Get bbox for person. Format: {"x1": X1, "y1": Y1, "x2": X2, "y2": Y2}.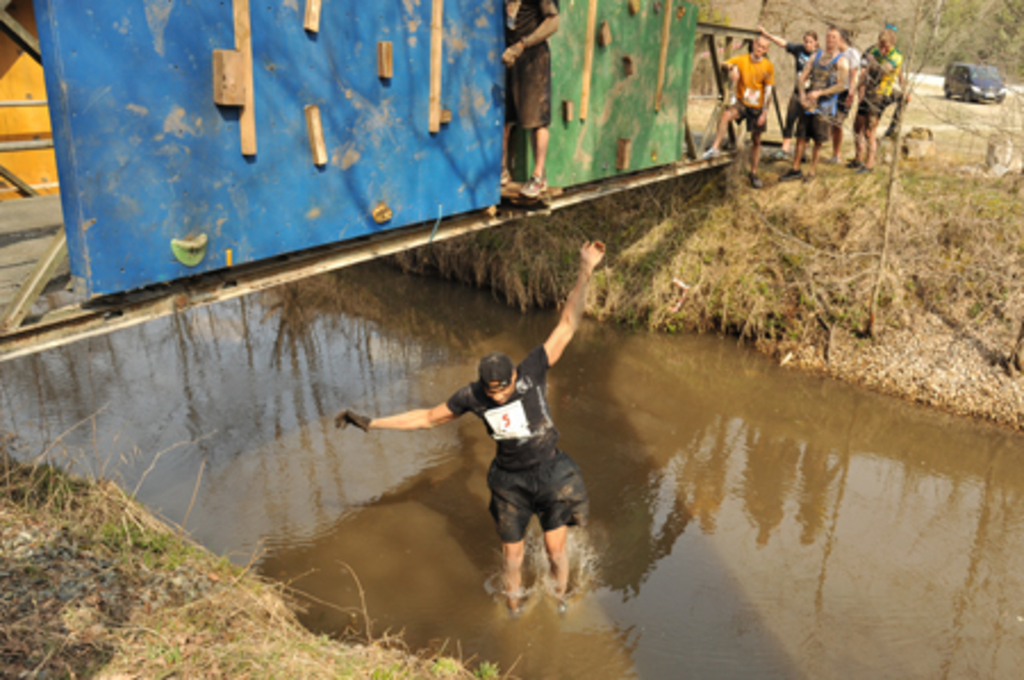
{"x1": 755, "y1": 30, "x2": 824, "y2": 168}.
